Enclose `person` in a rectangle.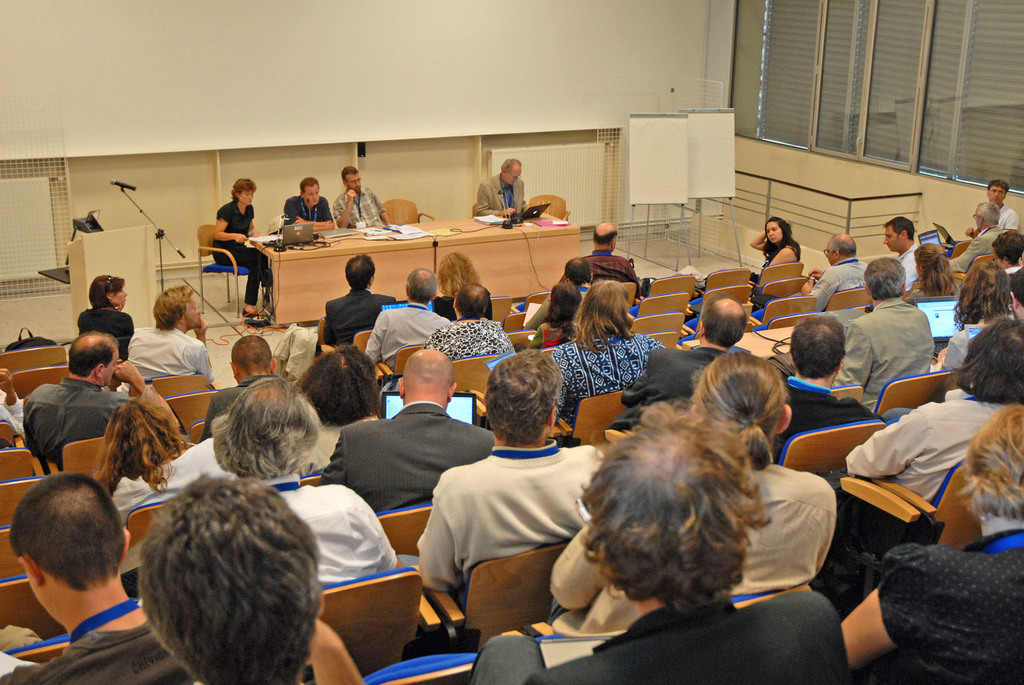
<region>21, 335, 188, 471</region>.
